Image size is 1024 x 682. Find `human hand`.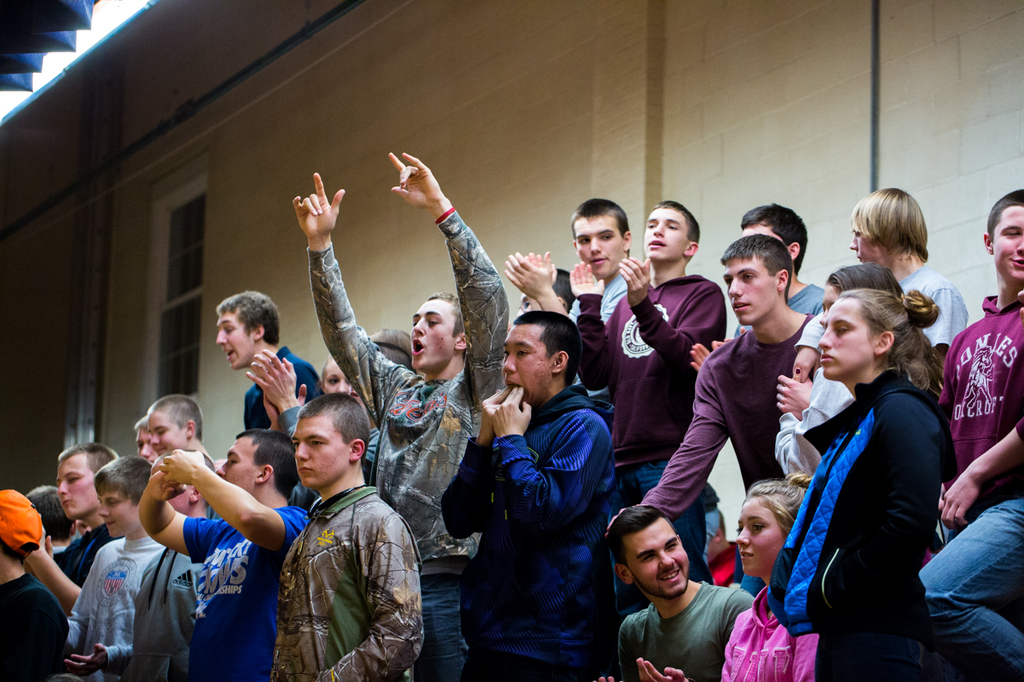
l=519, t=250, r=559, b=281.
